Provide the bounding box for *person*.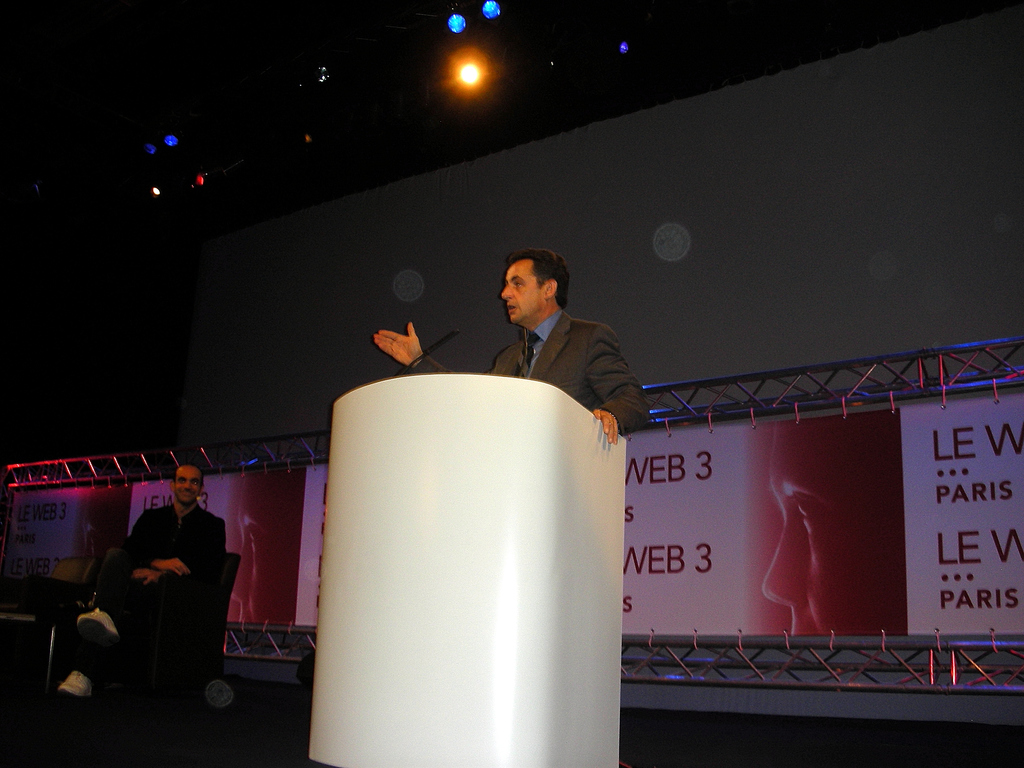
bbox=(755, 408, 916, 644).
